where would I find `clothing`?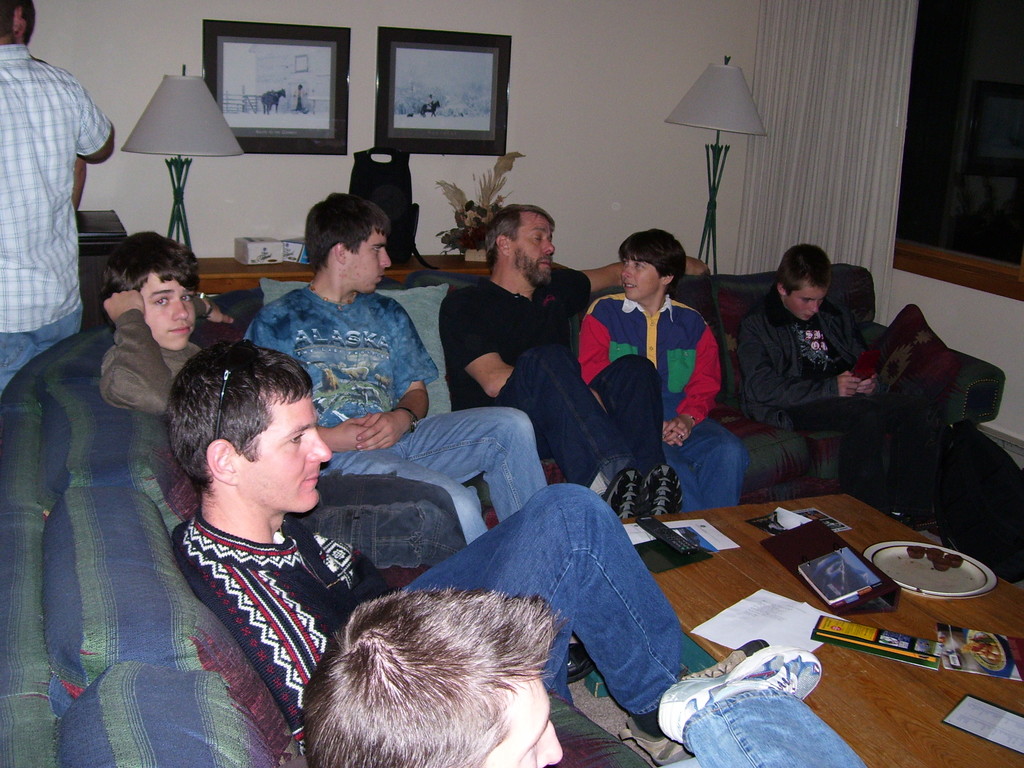
At rect(0, 13, 95, 342).
